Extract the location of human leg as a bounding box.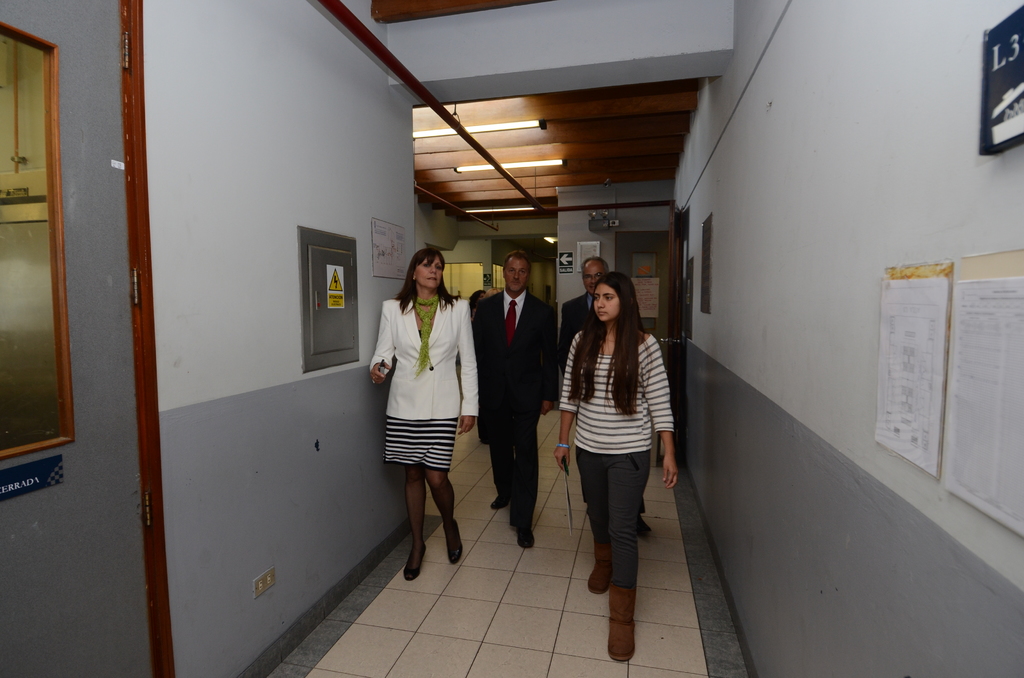
select_region(388, 416, 433, 575).
